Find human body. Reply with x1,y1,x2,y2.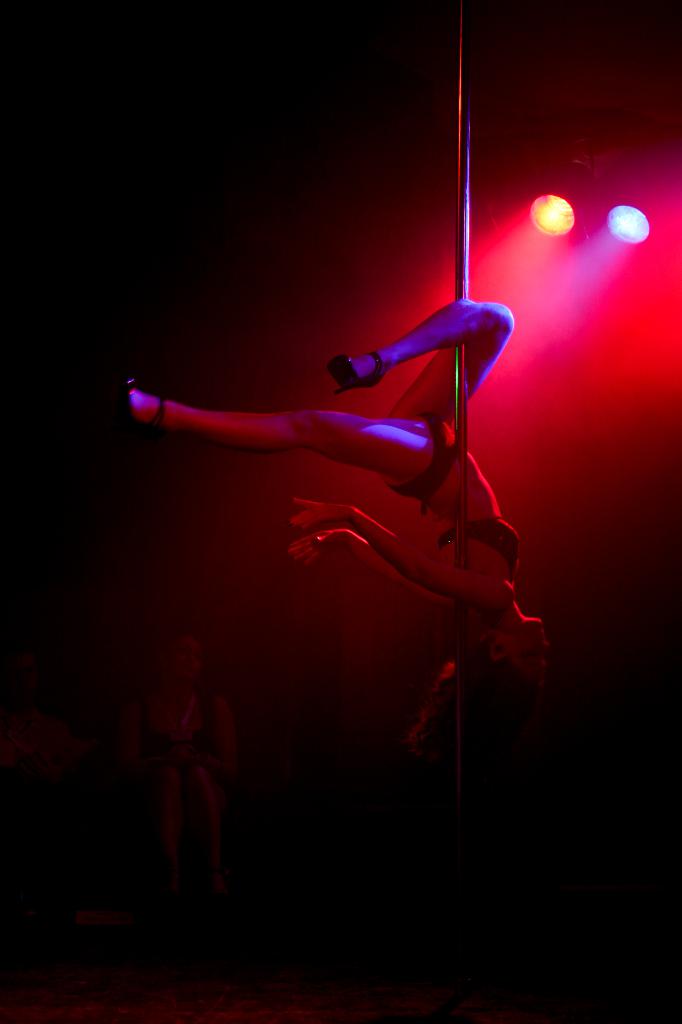
120,270,537,771.
